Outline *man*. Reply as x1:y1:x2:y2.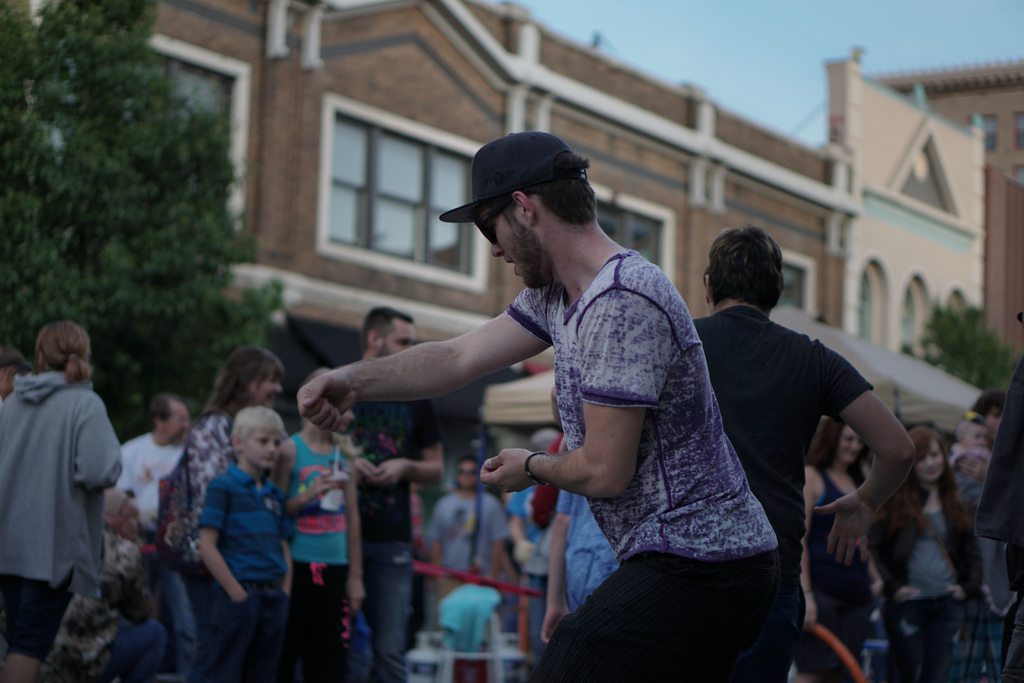
103:386:193:682.
